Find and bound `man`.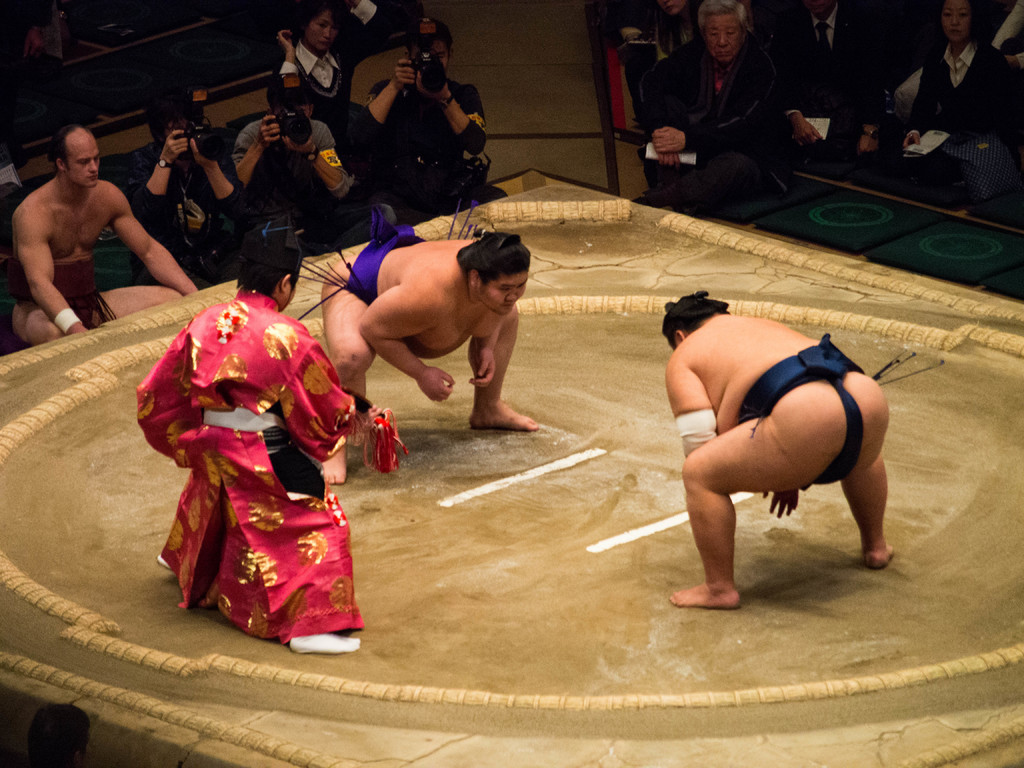
Bound: 321:229:540:484.
